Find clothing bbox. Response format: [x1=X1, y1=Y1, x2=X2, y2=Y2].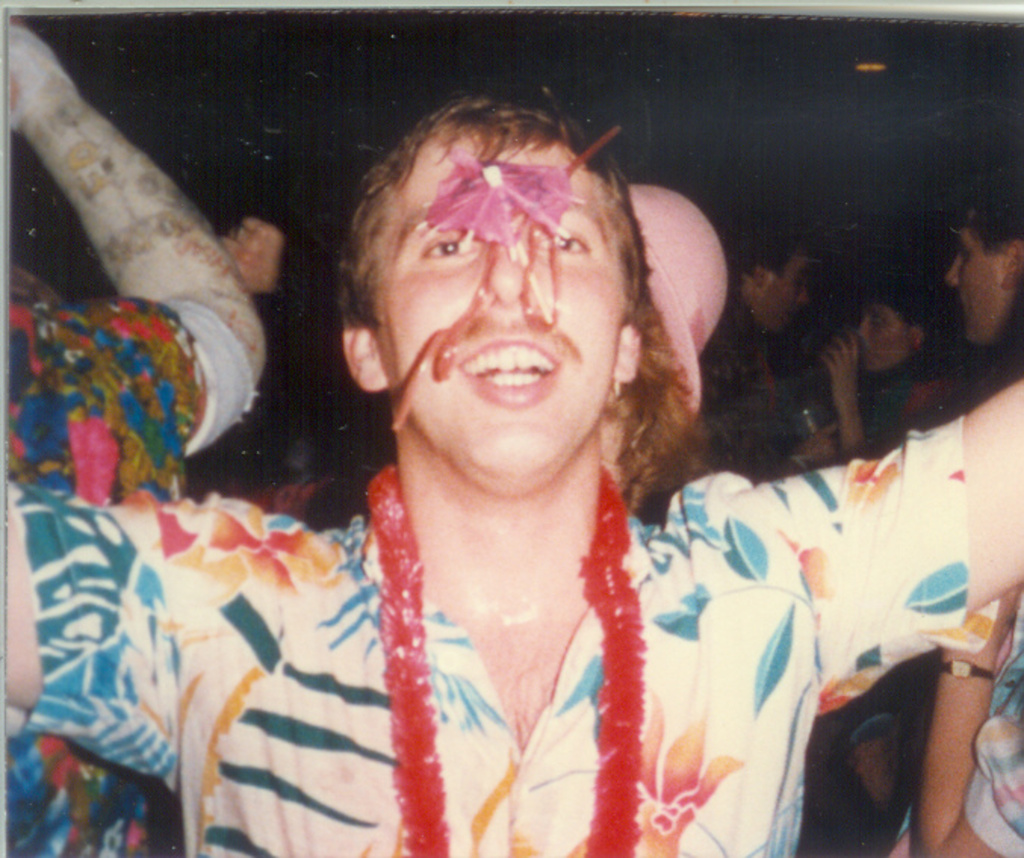
[x1=681, y1=312, x2=811, y2=487].
